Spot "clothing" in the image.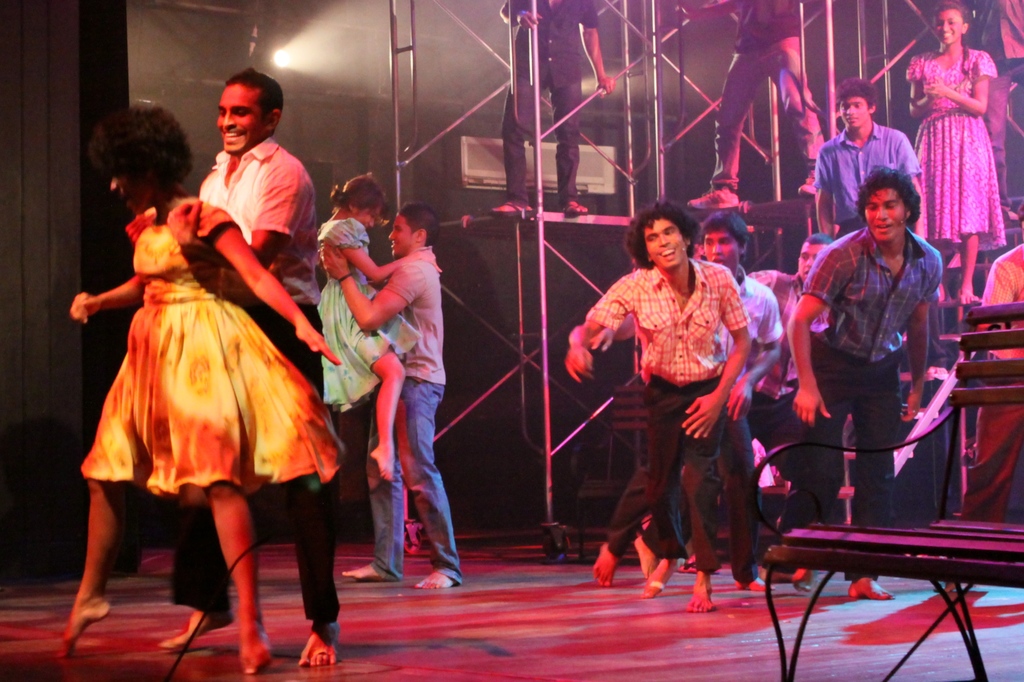
"clothing" found at Rect(166, 131, 341, 625).
